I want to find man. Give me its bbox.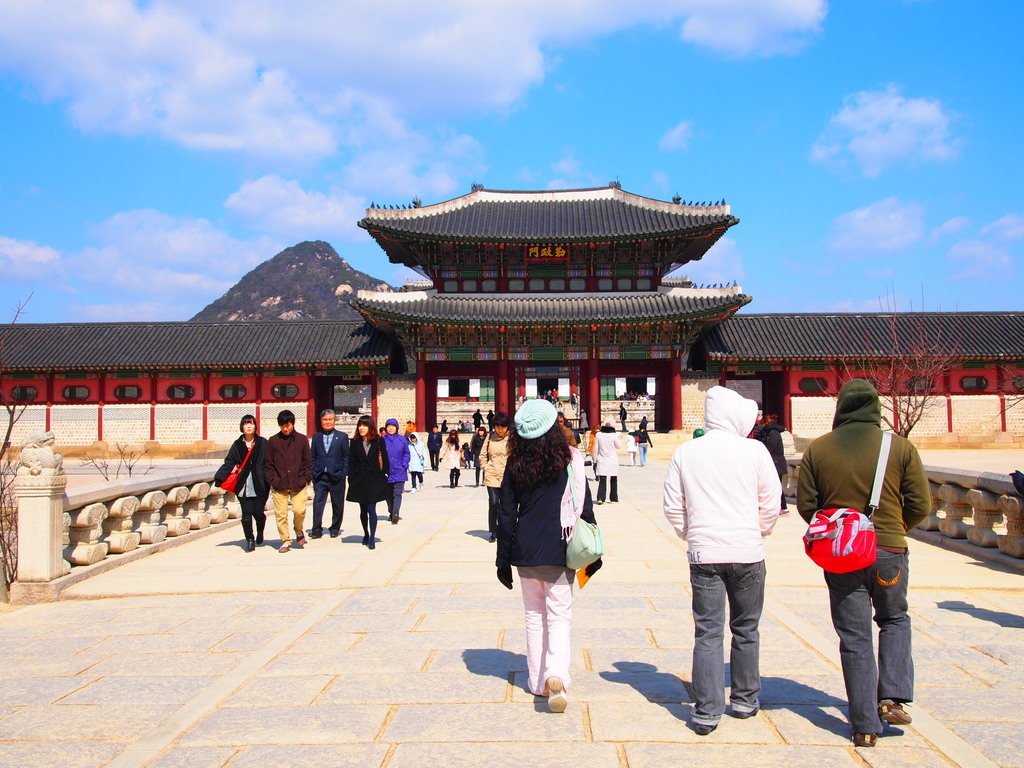
locate(662, 385, 780, 735).
